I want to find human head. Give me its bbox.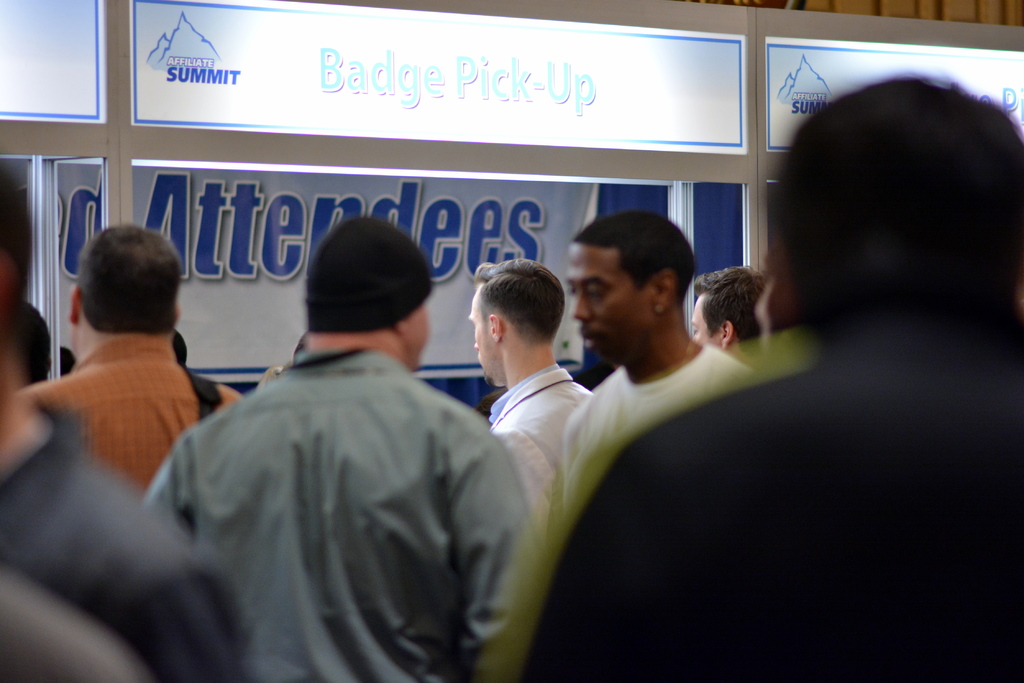
region(68, 223, 180, 368).
